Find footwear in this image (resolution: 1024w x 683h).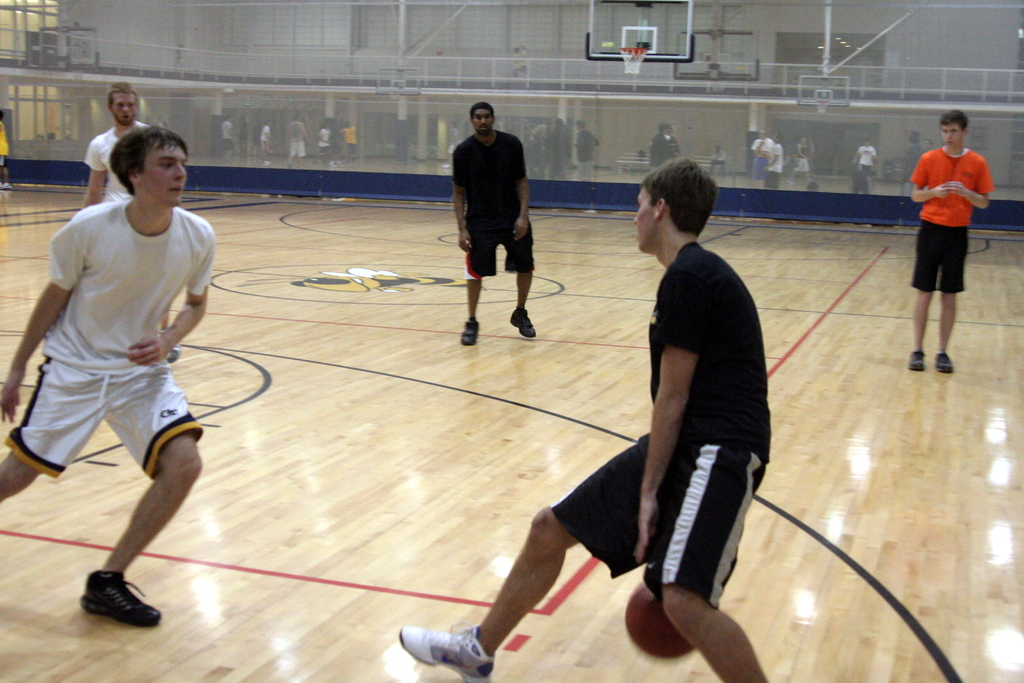
[x1=82, y1=572, x2=162, y2=630].
